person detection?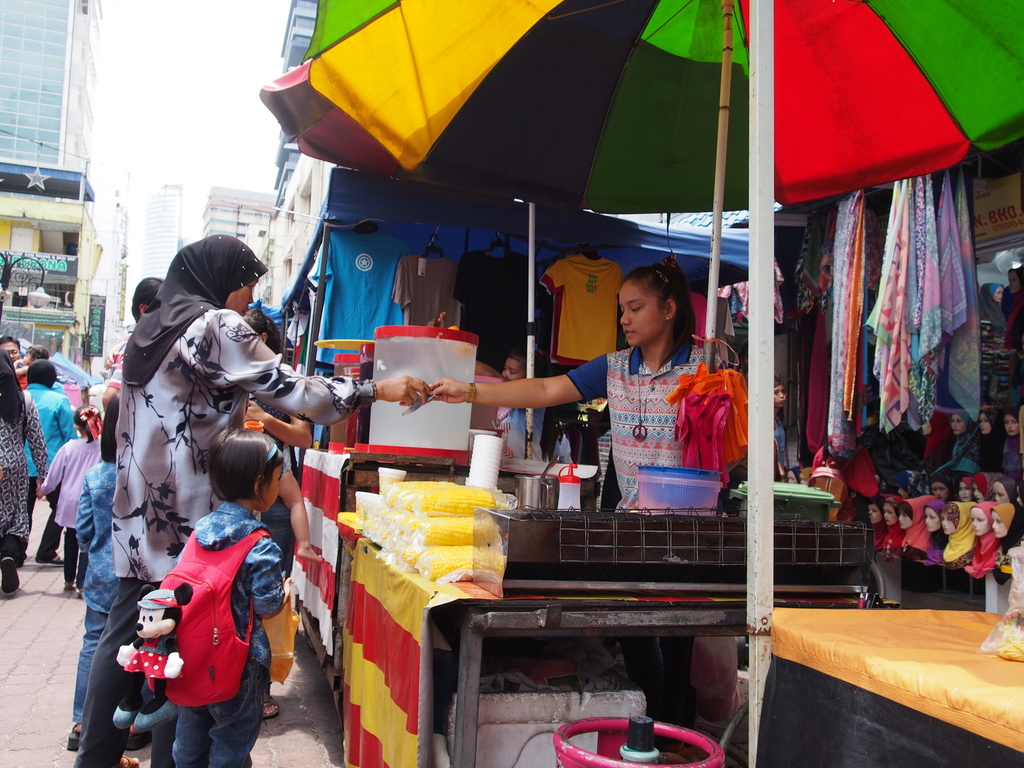
496:352:547:461
